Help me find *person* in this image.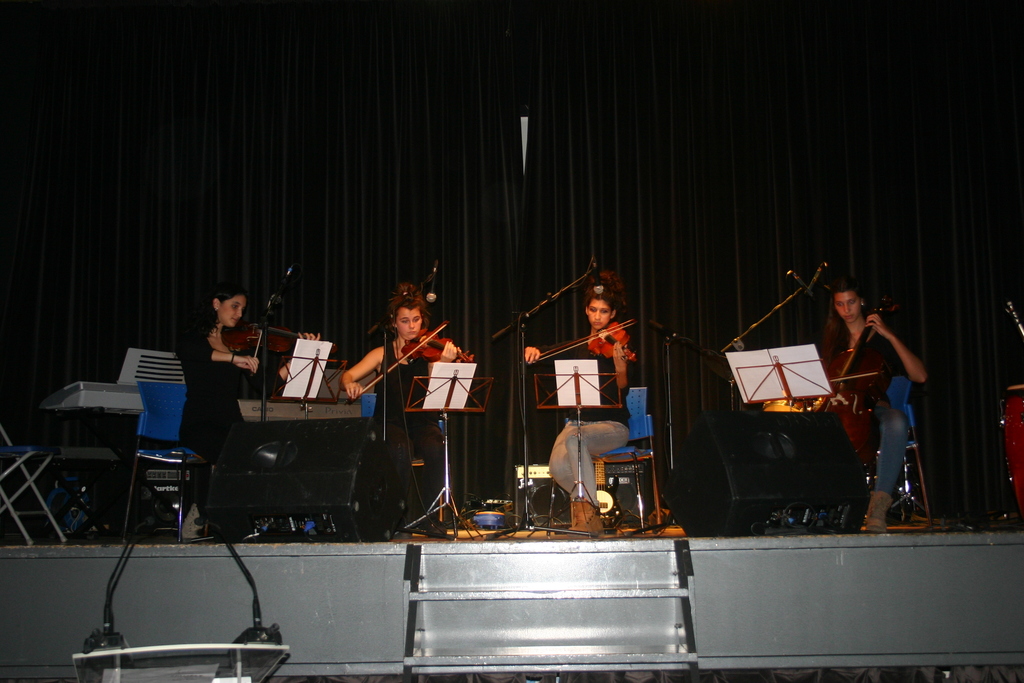
Found it: pyautogui.locateOnScreen(172, 292, 321, 541).
